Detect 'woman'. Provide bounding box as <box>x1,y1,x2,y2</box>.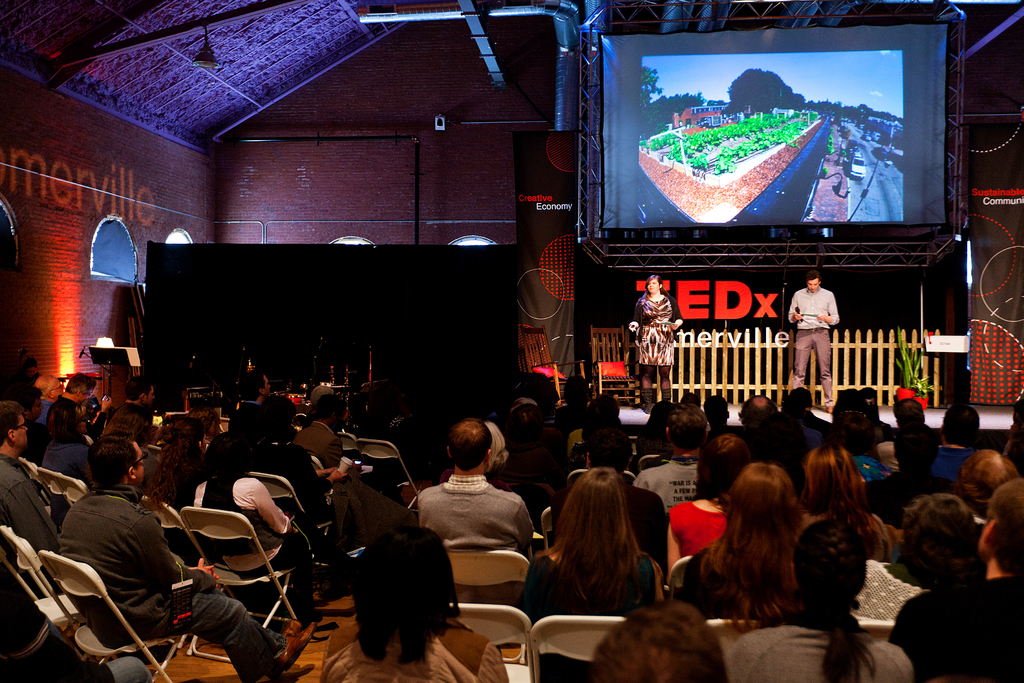
<box>46,409,97,486</box>.
